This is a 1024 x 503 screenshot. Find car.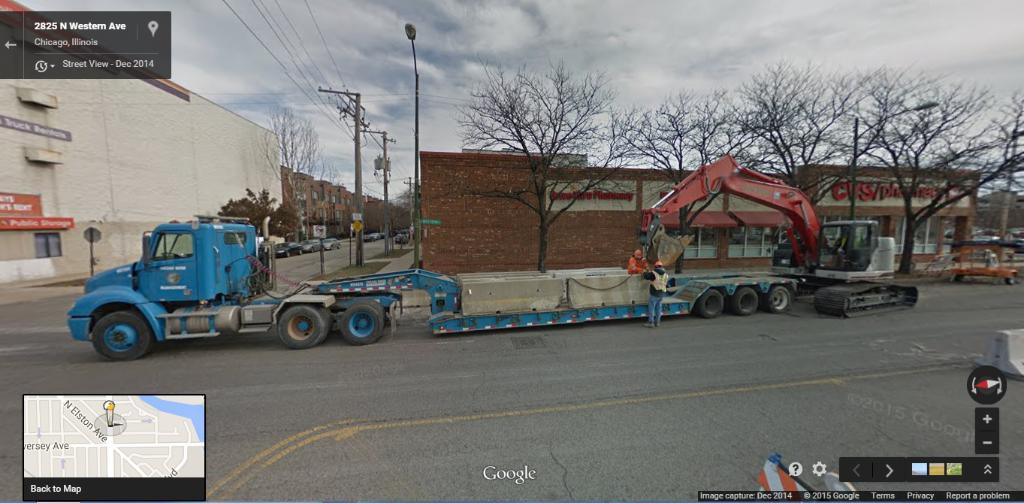
Bounding box: 325, 238, 342, 249.
